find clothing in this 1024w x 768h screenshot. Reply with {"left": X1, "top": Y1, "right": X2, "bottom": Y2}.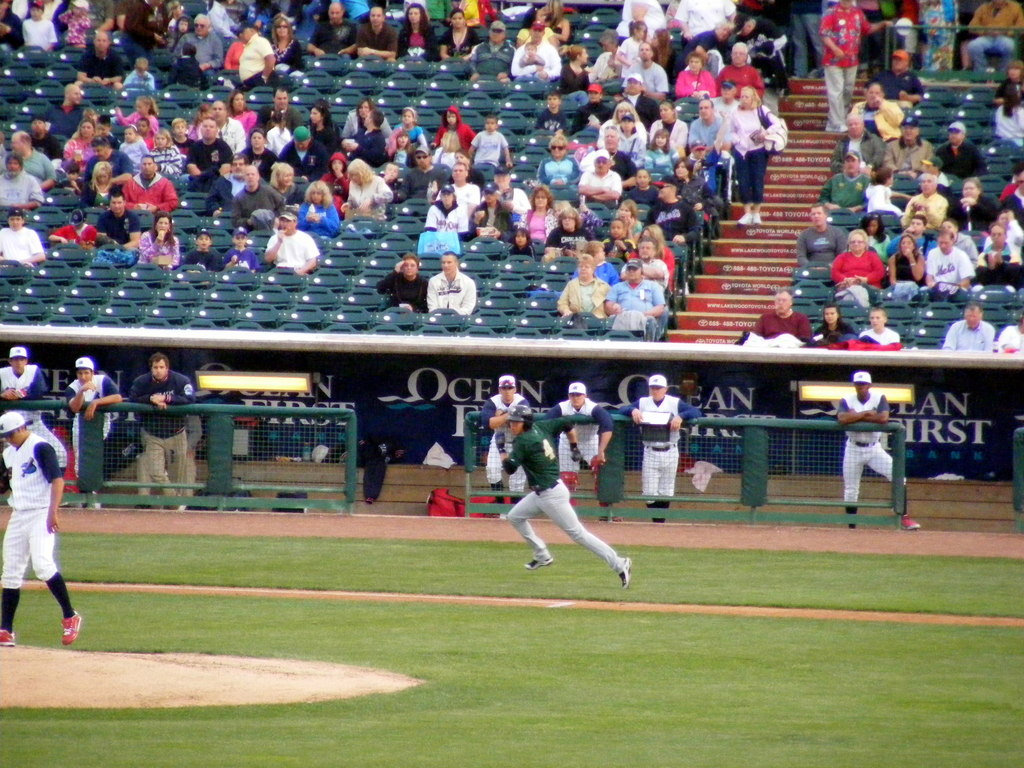
{"left": 712, "top": 67, "right": 766, "bottom": 100}.
